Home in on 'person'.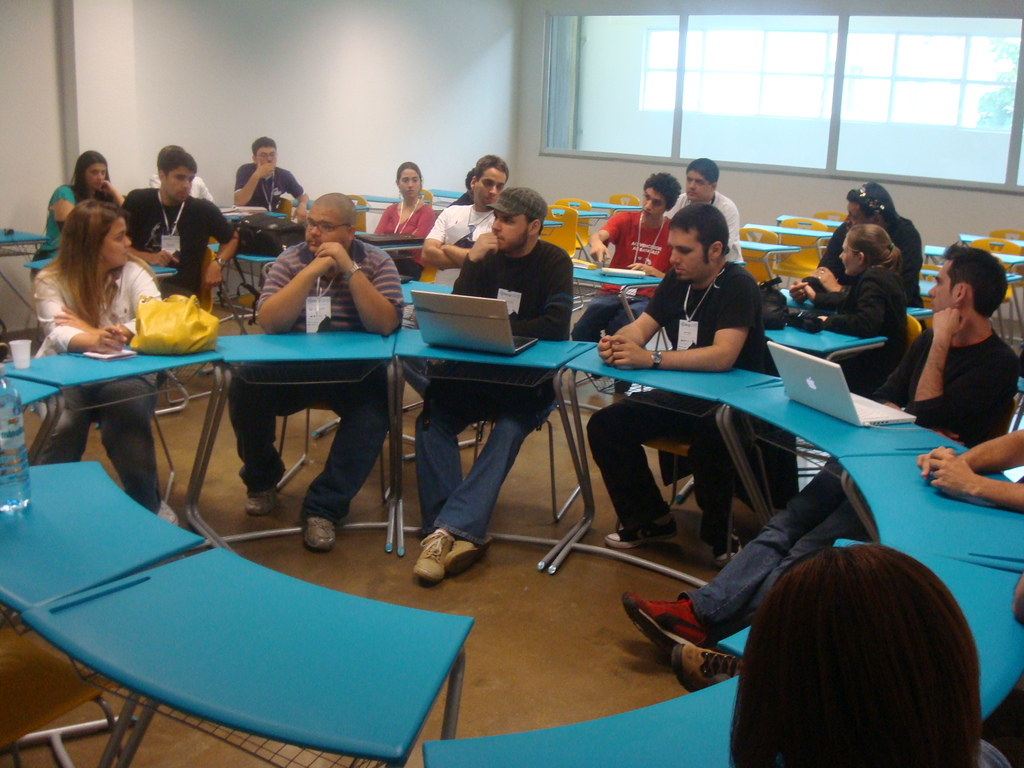
Homed in at box=[369, 157, 438, 283].
